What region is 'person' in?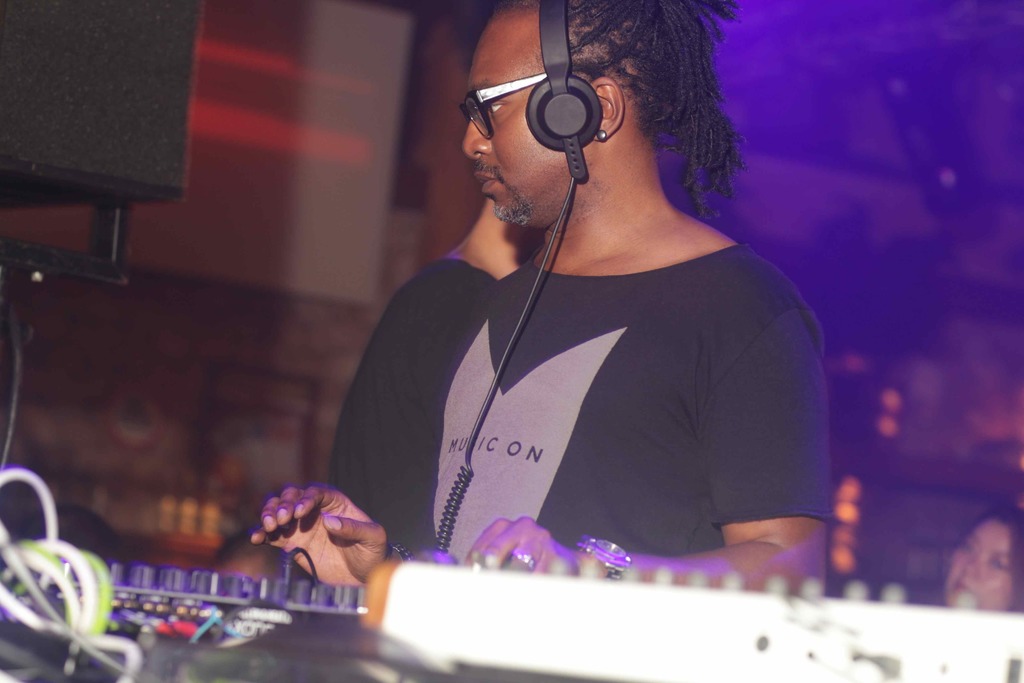
box=[936, 498, 1023, 616].
